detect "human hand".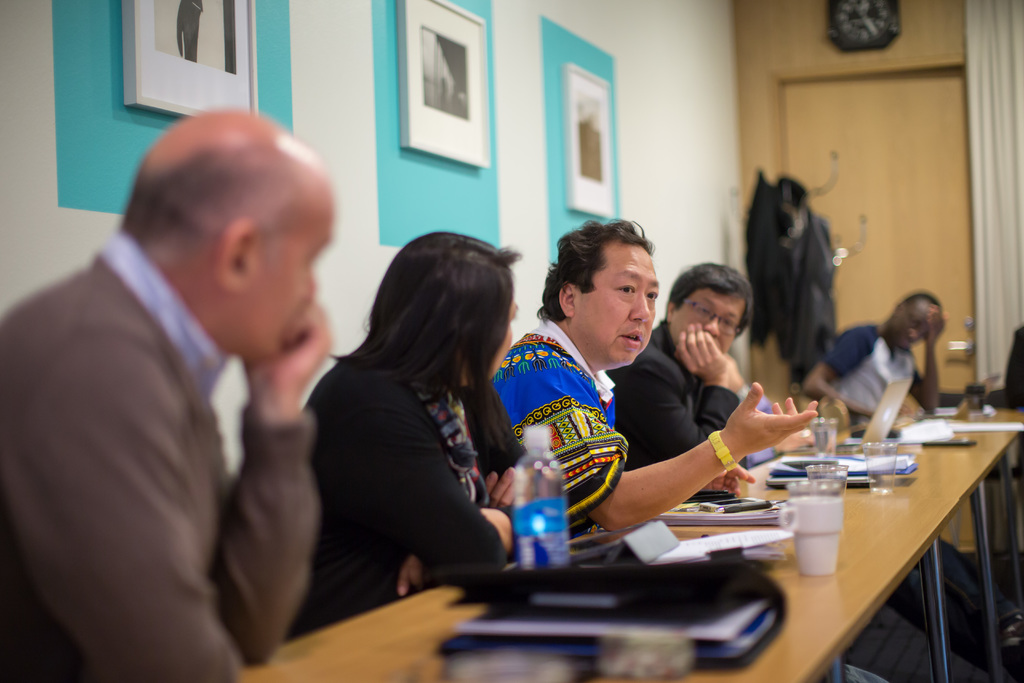
Detected at bbox=(480, 462, 535, 507).
